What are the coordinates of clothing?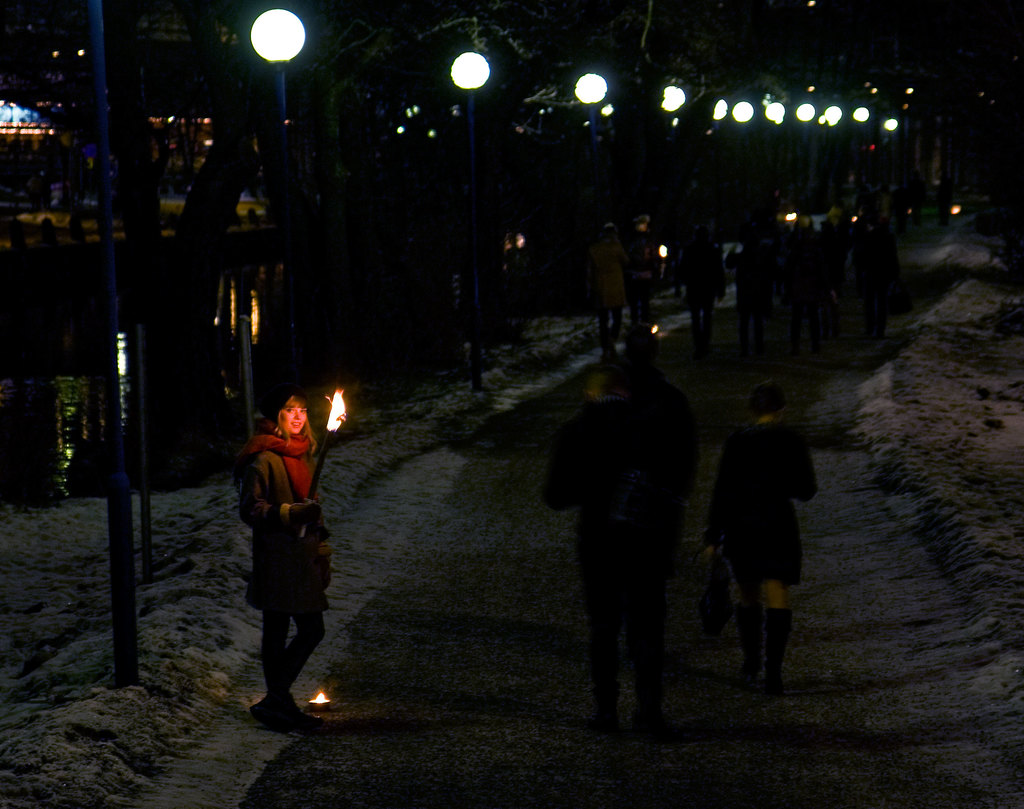
(x1=701, y1=413, x2=818, y2=639).
